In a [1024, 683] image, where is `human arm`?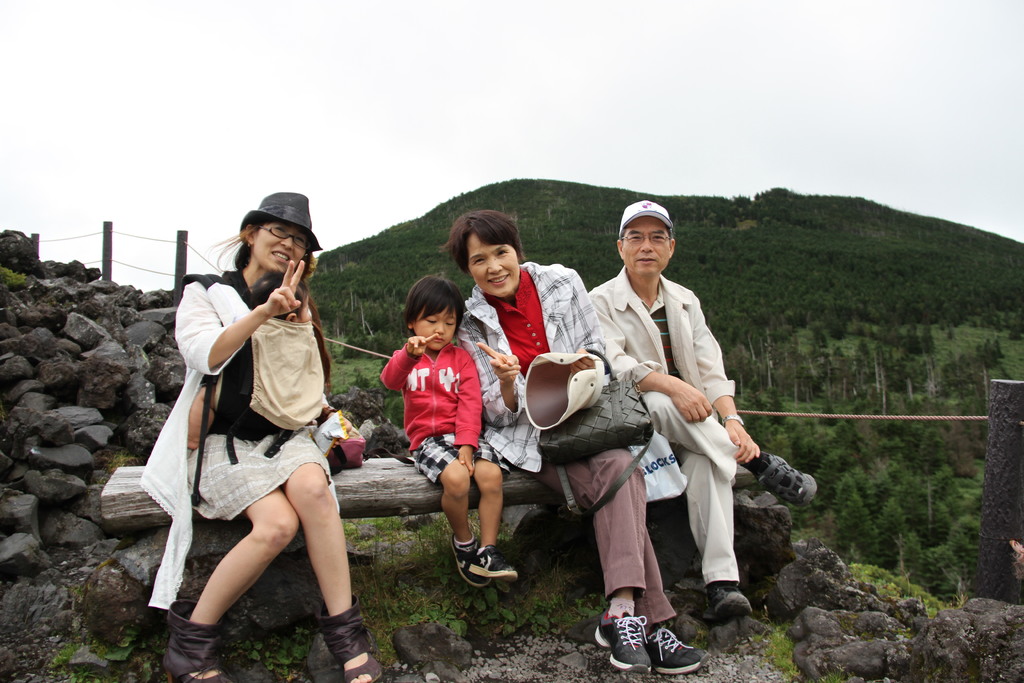
(447, 335, 486, 482).
